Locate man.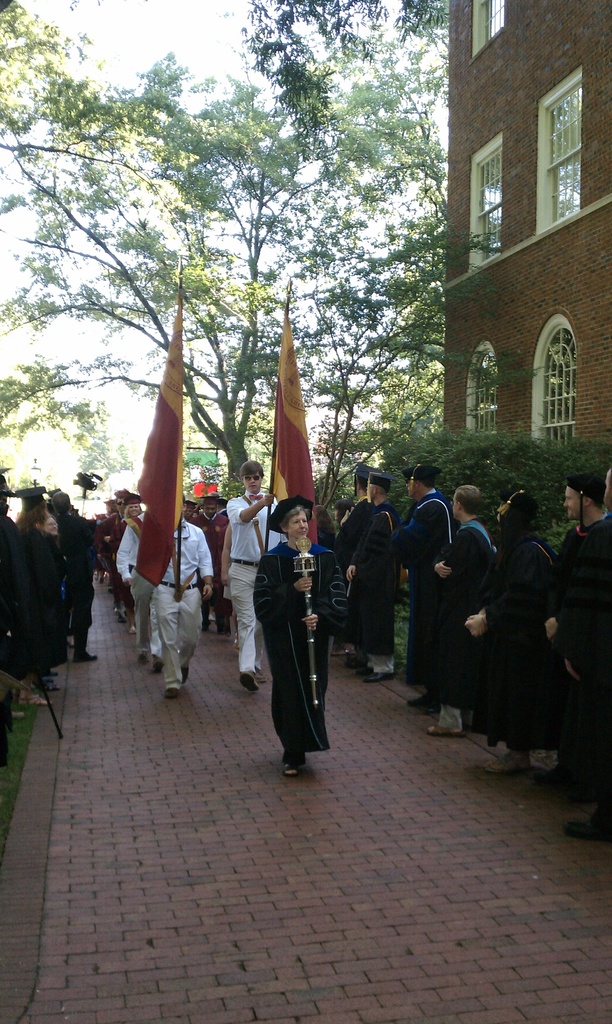
Bounding box: [left=250, top=495, right=344, bottom=778].
